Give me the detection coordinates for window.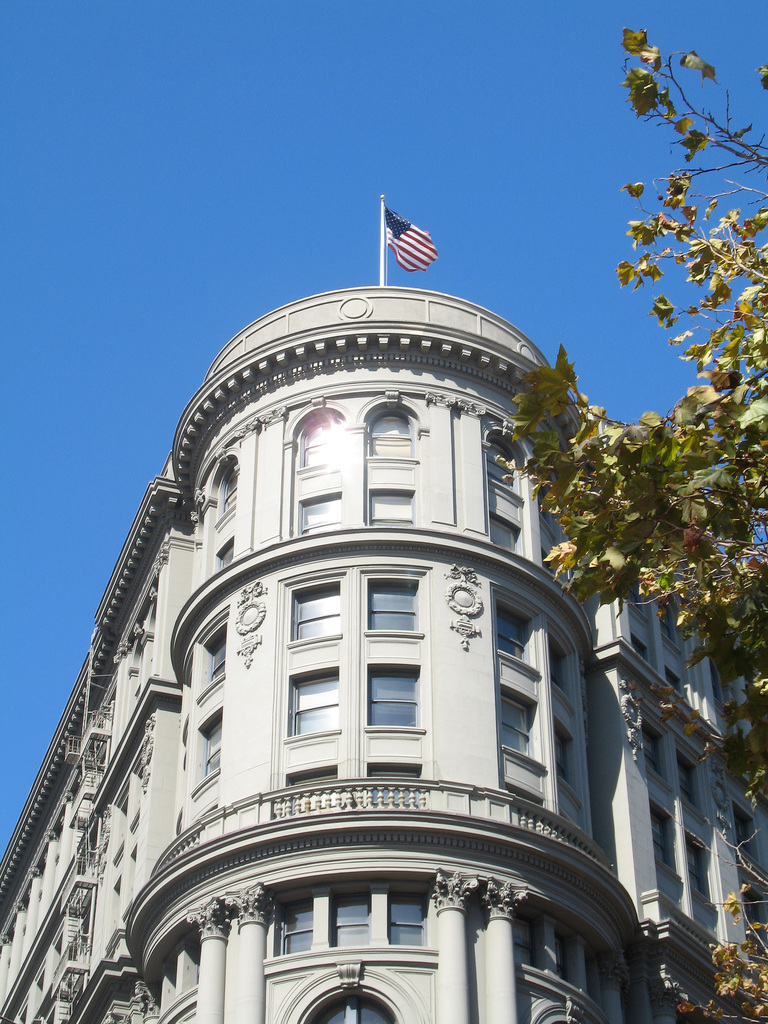
<box>197,714,225,780</box>.
